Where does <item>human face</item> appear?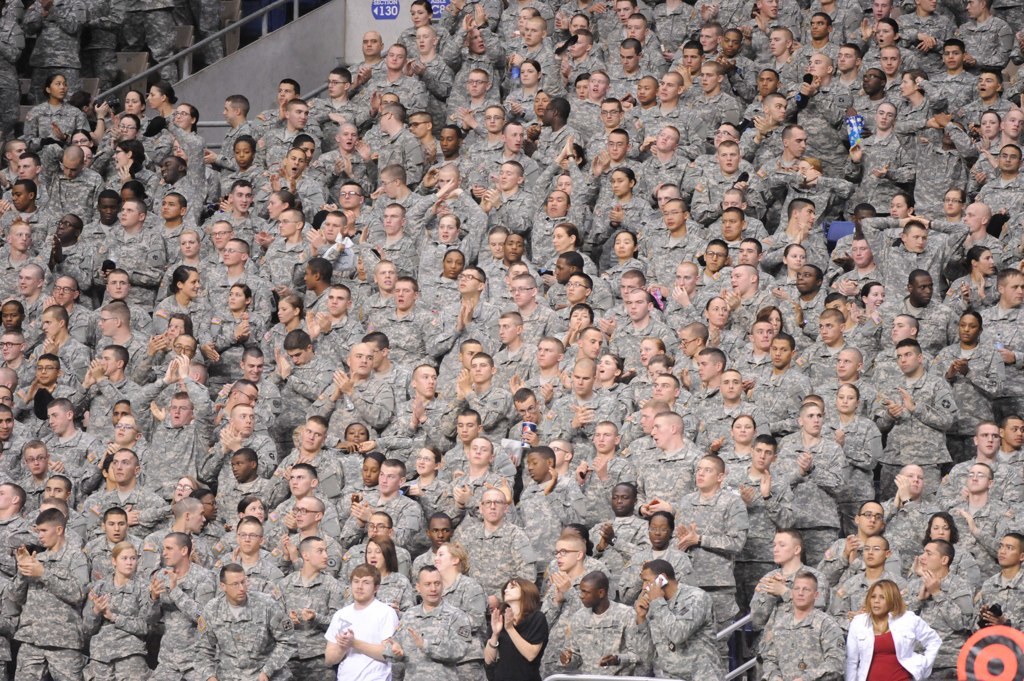
Appears at (831,44,856,72).
